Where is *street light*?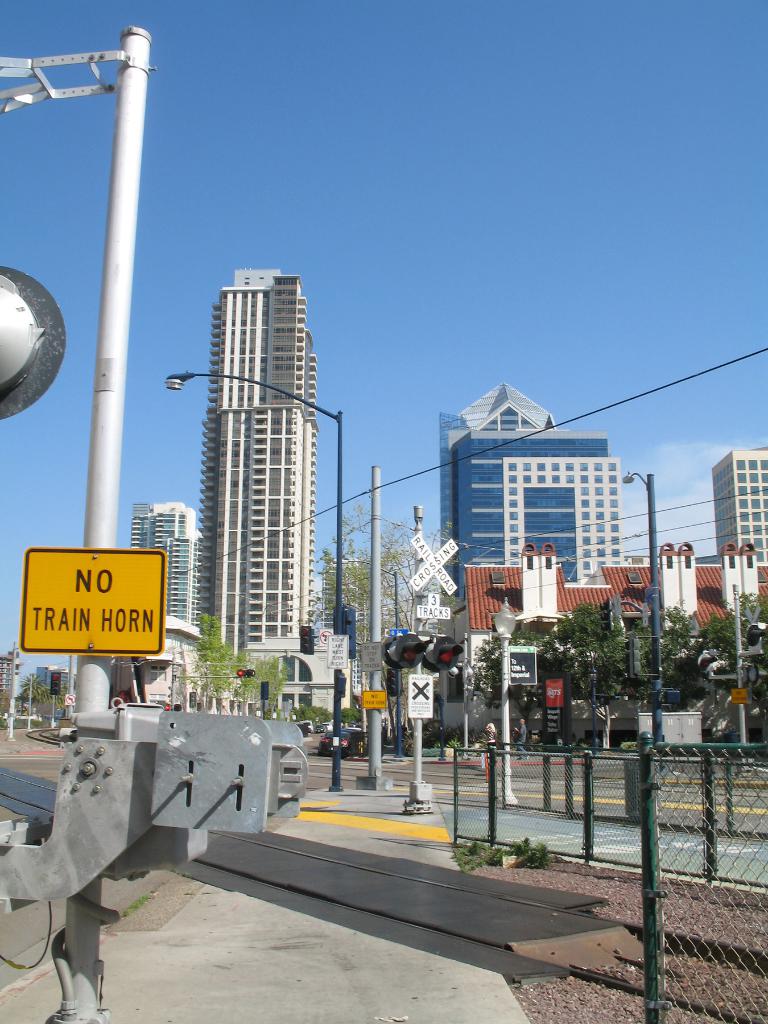
bbox=[167, 373, 343, 790].
